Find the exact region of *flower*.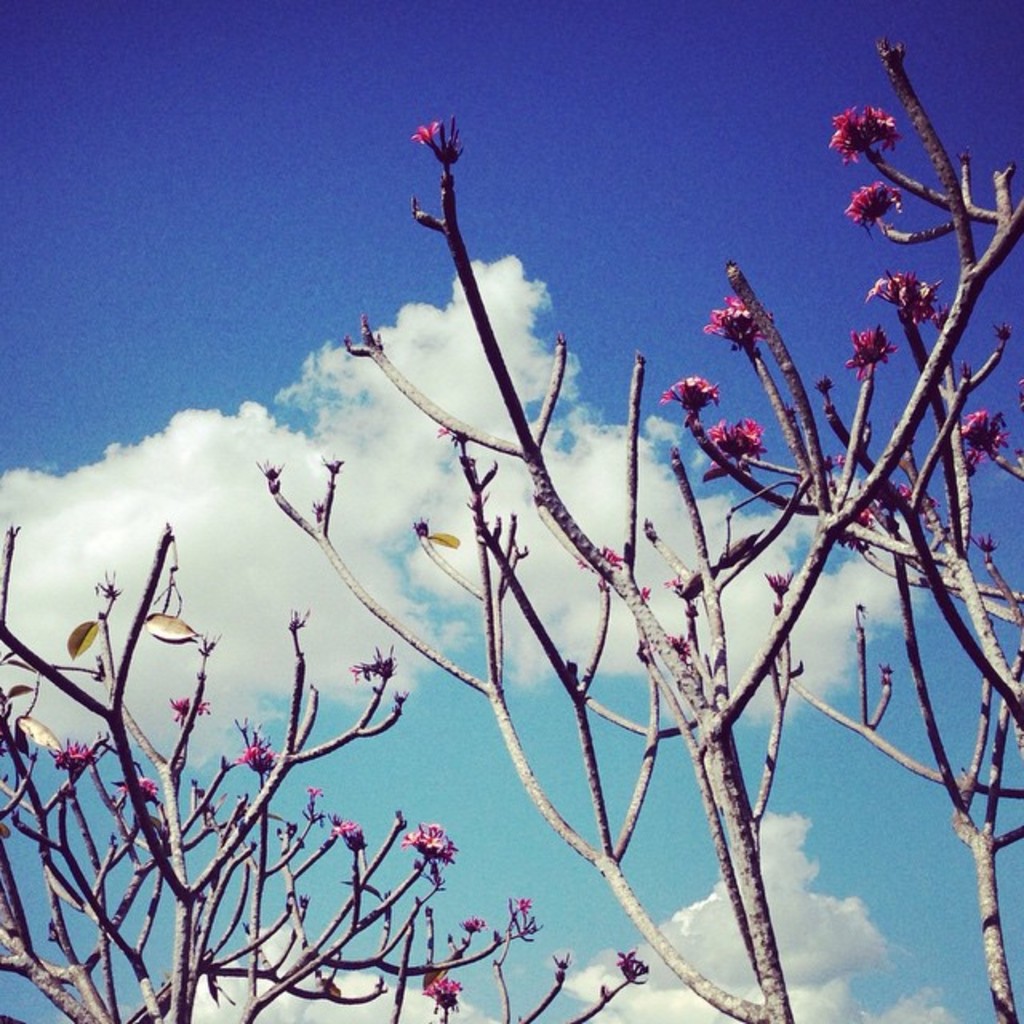
Exact region: 51 739 101 776.
